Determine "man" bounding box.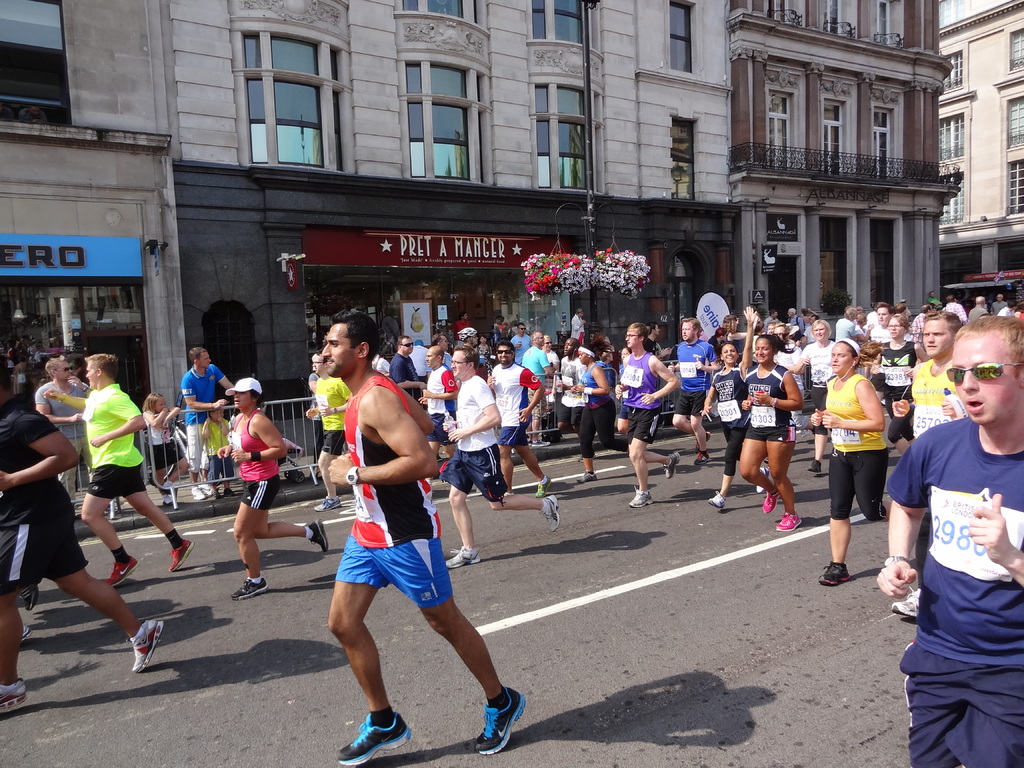
Determined: {"x1": 890, "y1": 308, "x2": 964, "y2": 440}.
